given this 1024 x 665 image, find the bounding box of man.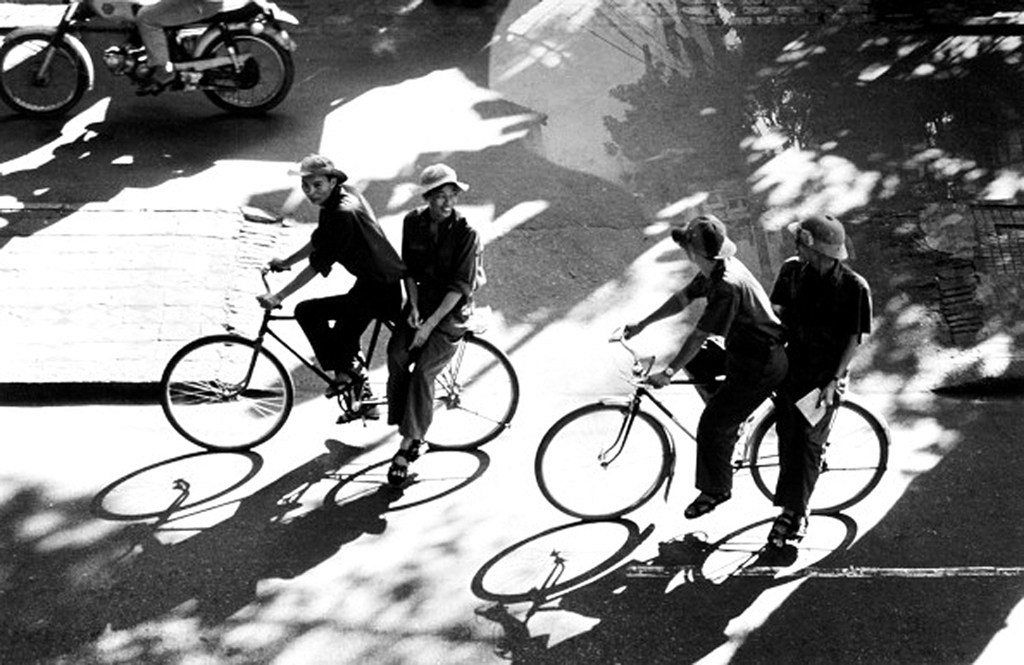
crop(742, 214, 894, 548).
